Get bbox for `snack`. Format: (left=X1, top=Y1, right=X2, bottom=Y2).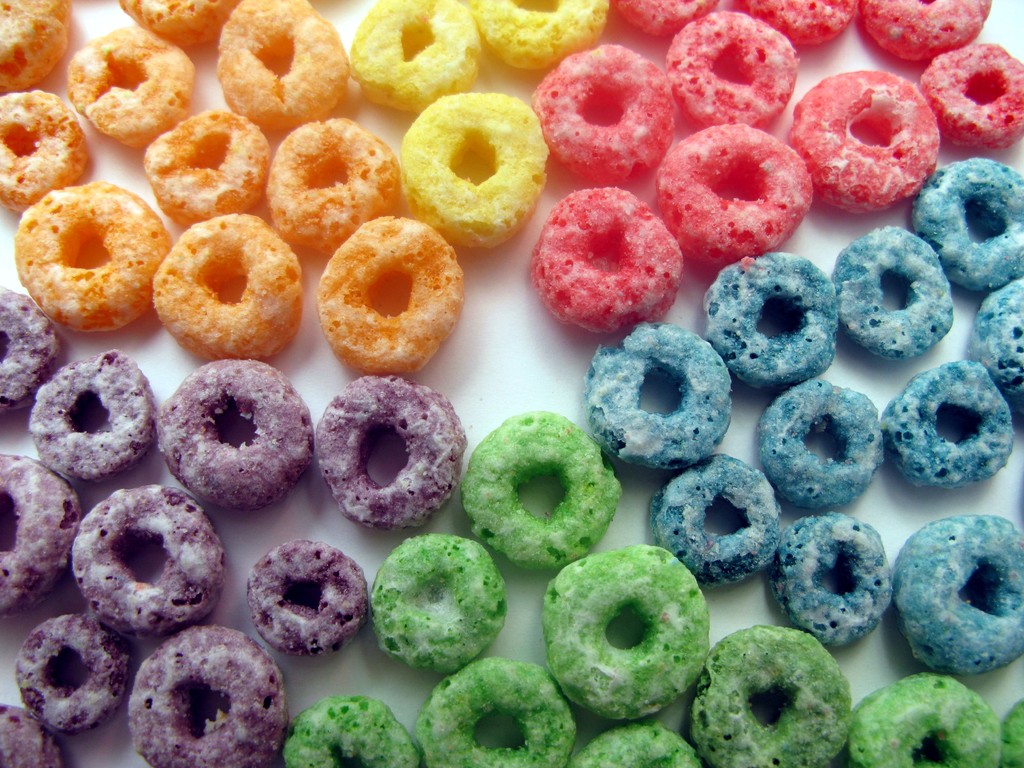
(left=531, top=42, right=685, bottom=183).
